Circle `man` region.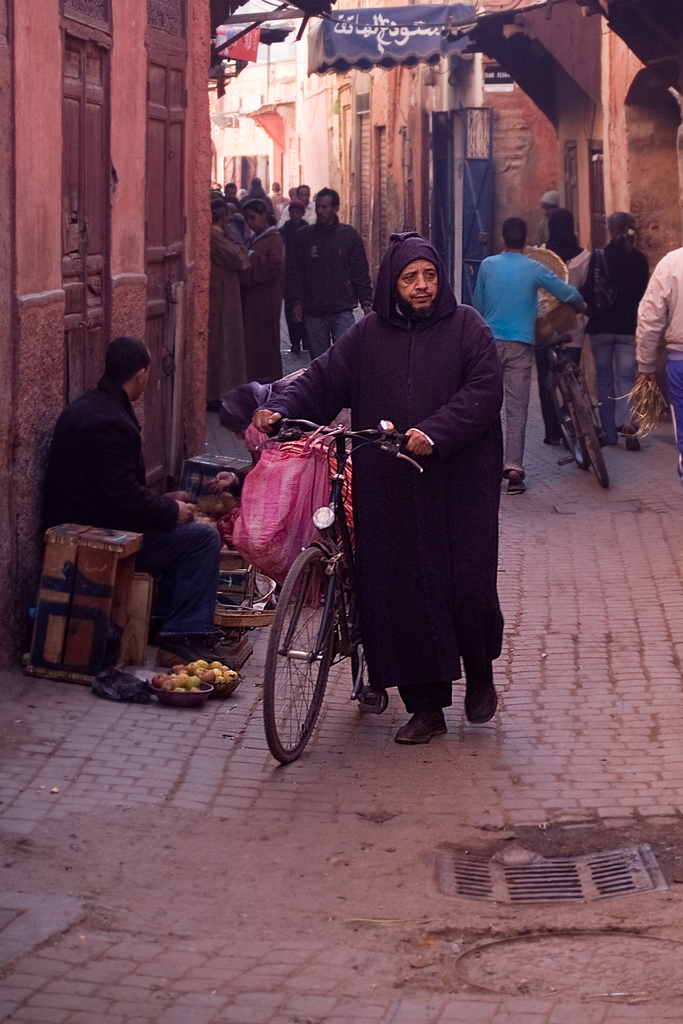
Region: 309, 191, 367, 344.
